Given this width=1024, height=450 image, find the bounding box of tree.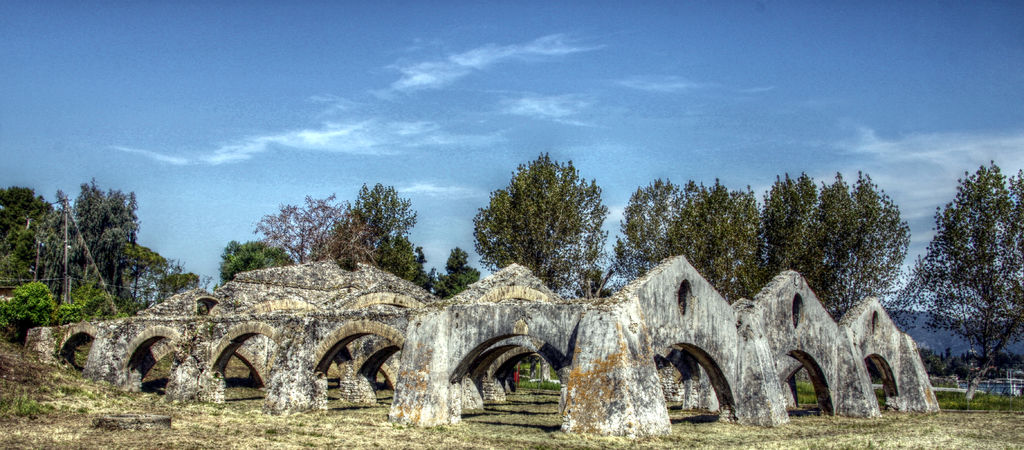
box(412, 242, 440, 292).
